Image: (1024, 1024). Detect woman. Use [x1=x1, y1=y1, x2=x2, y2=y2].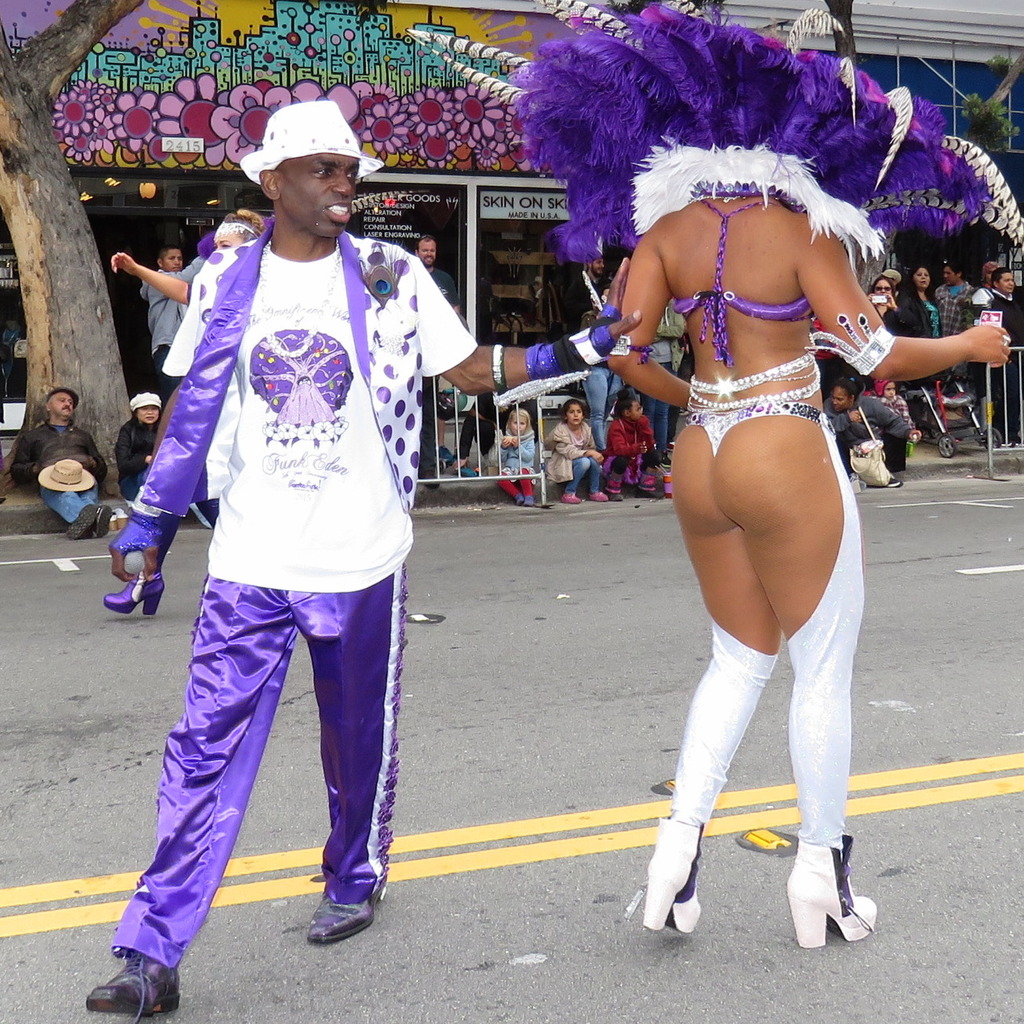
[x1=107, y1=204, x2=273, y2=304].
